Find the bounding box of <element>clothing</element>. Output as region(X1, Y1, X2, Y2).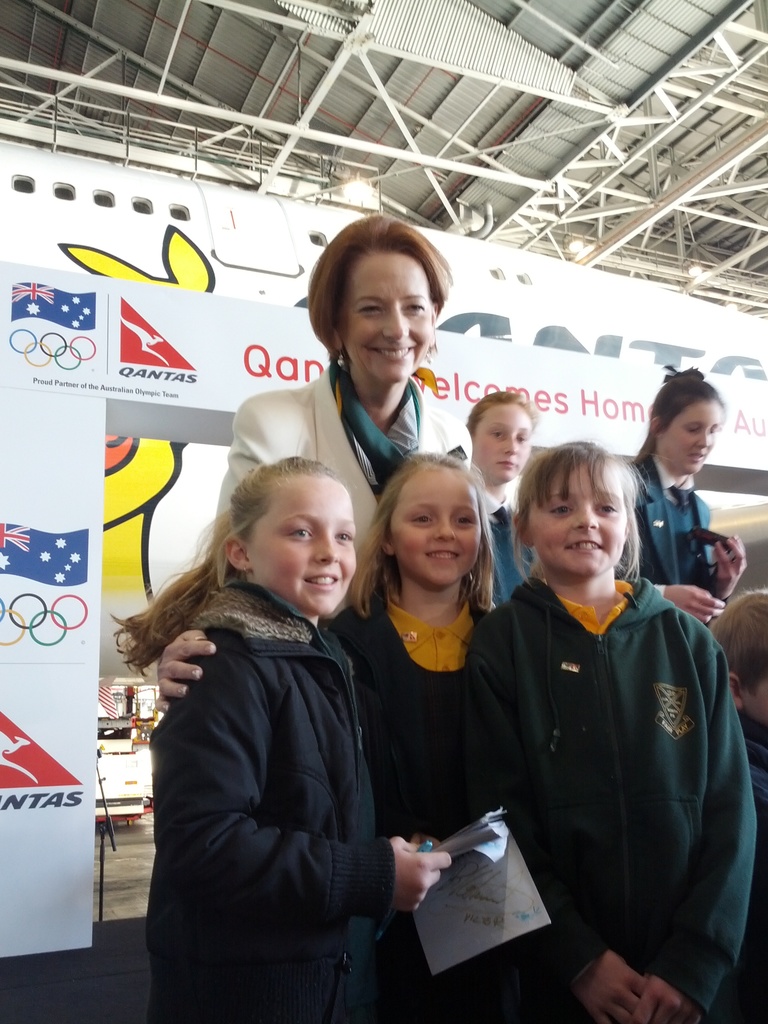
region(473, 508, 749, 1005).
